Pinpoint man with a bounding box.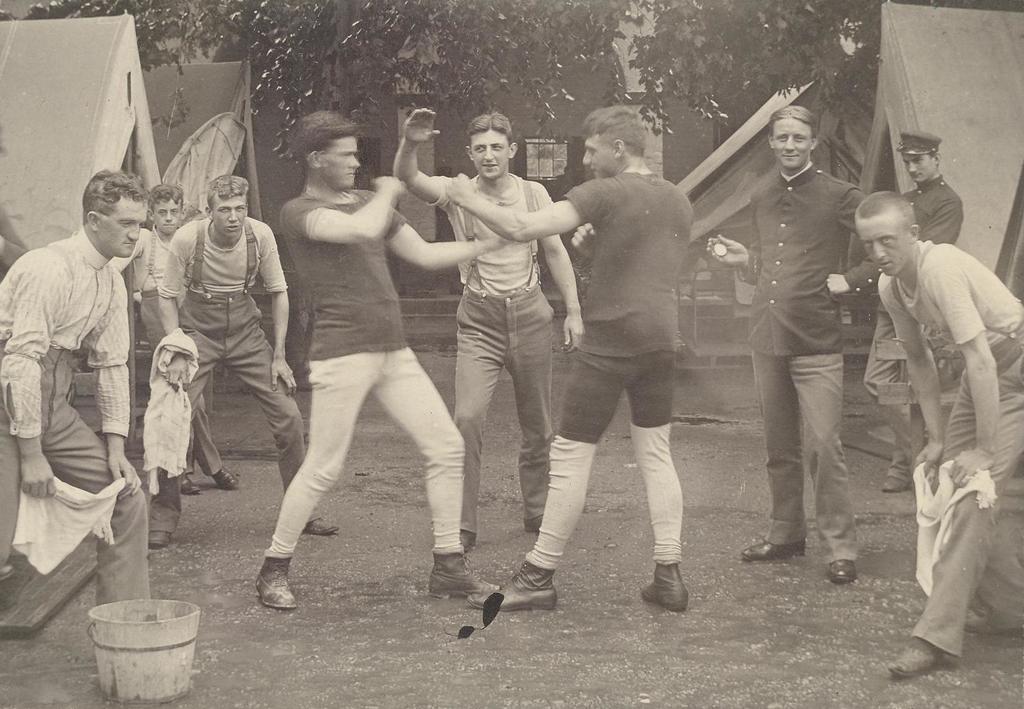
bbox=[140, 176, 343, 542].
